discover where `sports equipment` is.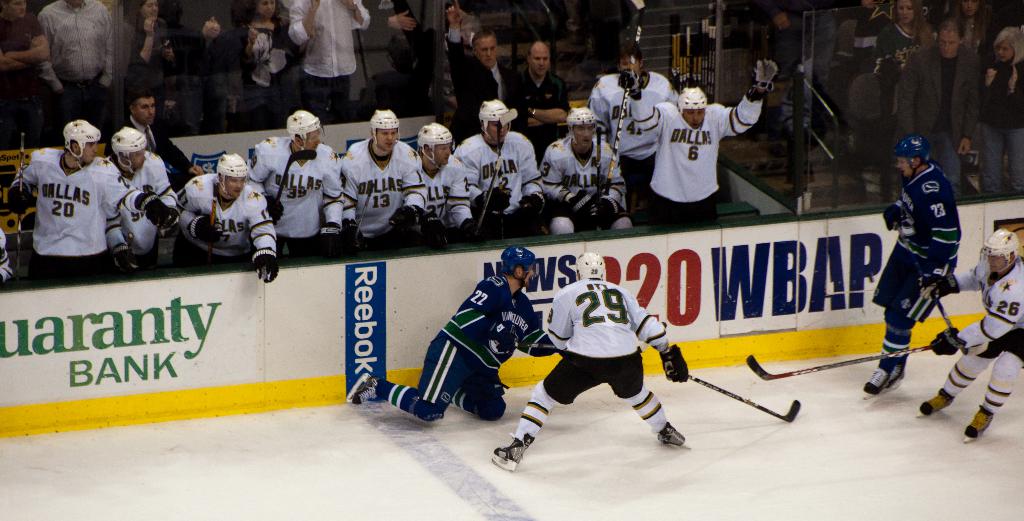
Discovered at bbox(929, 289, 960, 328).
